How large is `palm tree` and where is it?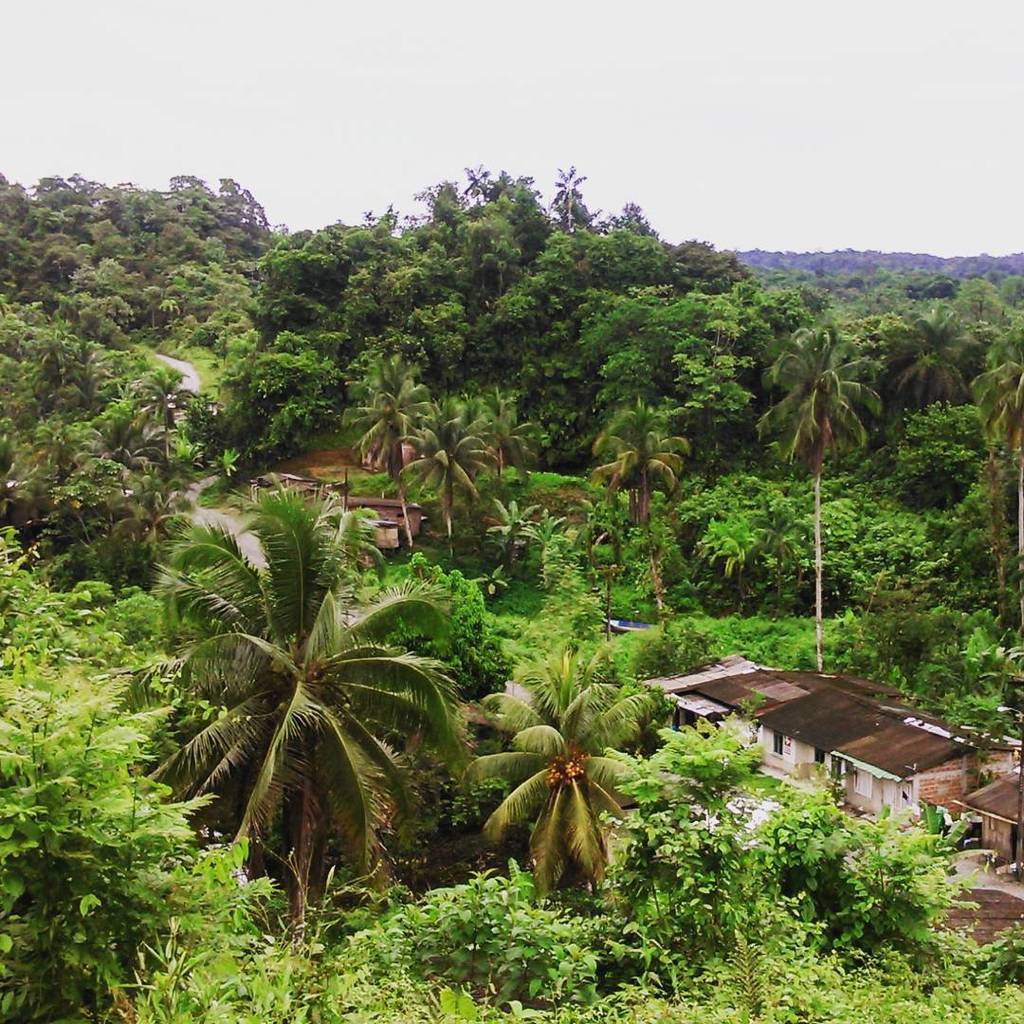
Bounding box: 968,320,1023,552.
